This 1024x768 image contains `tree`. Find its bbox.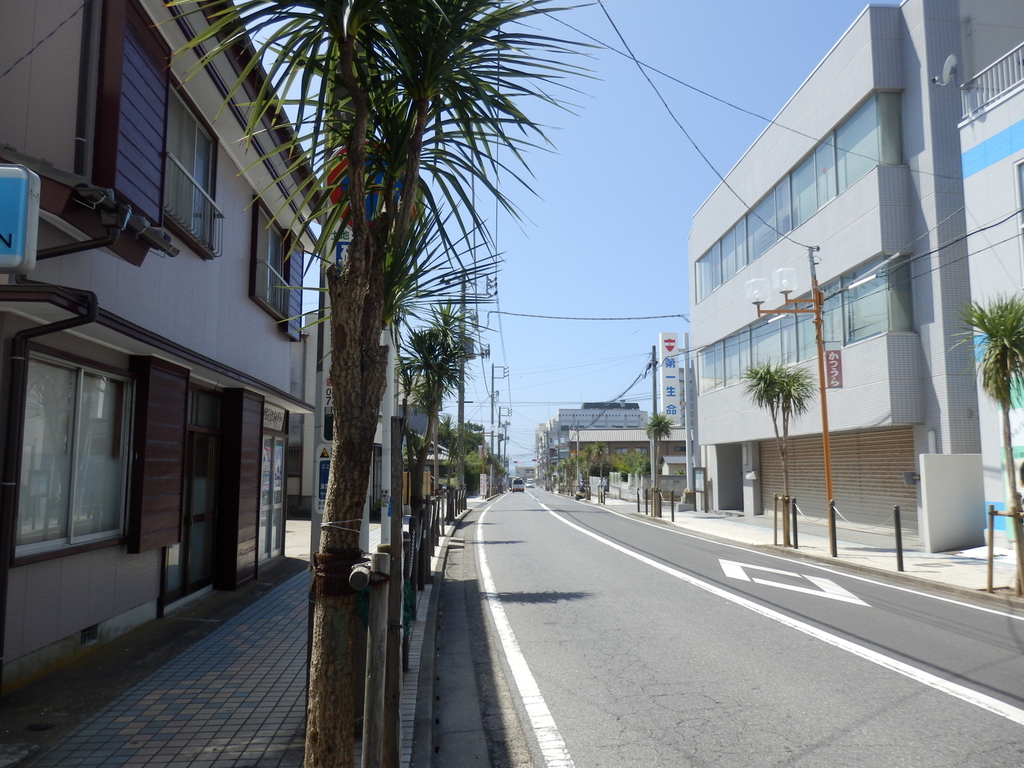
x1=603 y1=444 x2=649 y2=478.
